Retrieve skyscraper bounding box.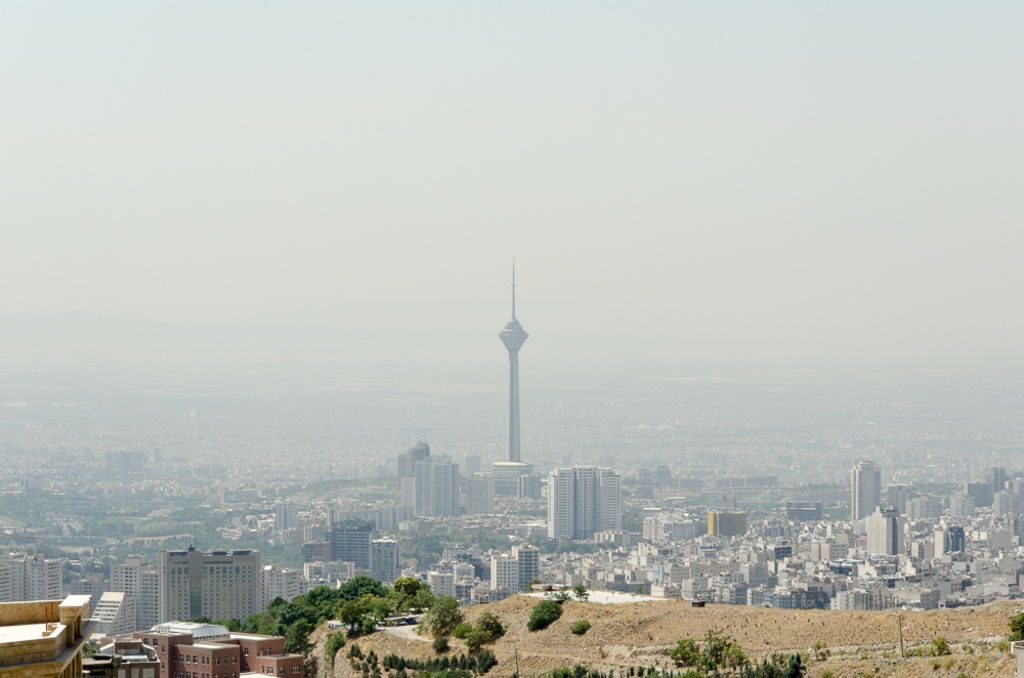
Bounding box: locate(511, 538, 539, 588).
